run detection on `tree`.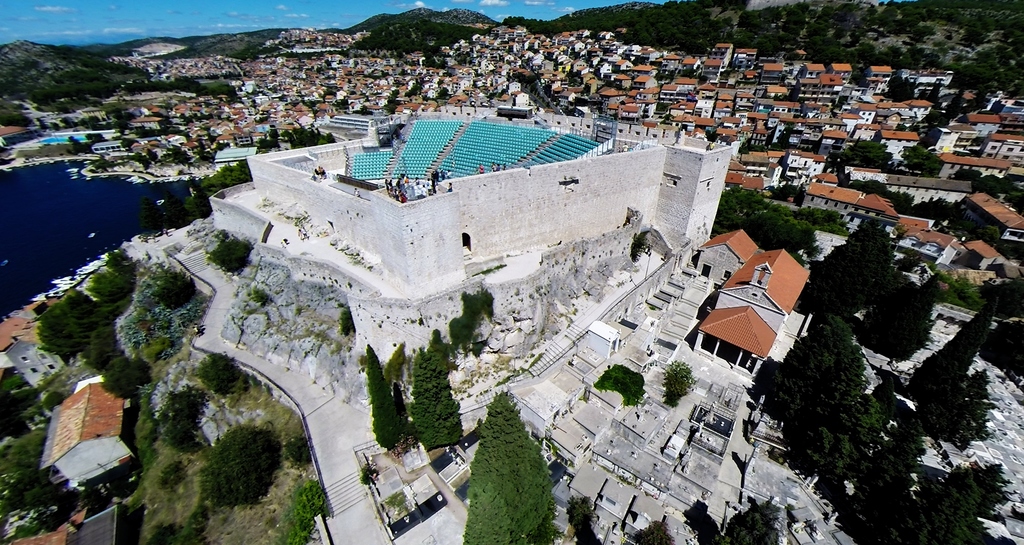
Result: region(196, 157, 256, 196).
